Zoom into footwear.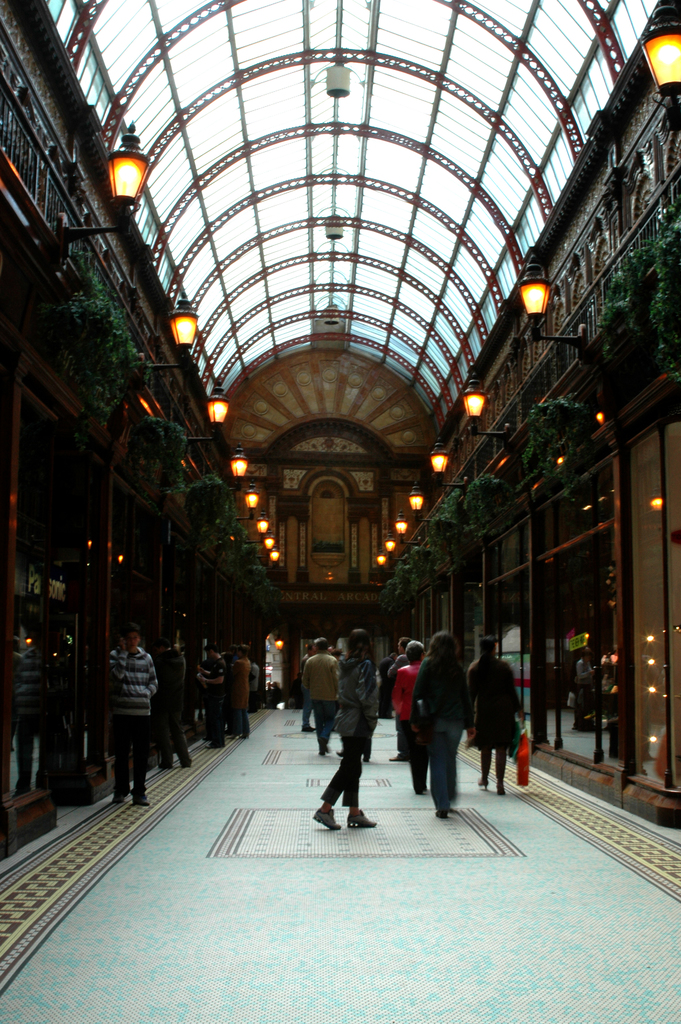
Zoom target: crop(320, 745, 330, 757).
